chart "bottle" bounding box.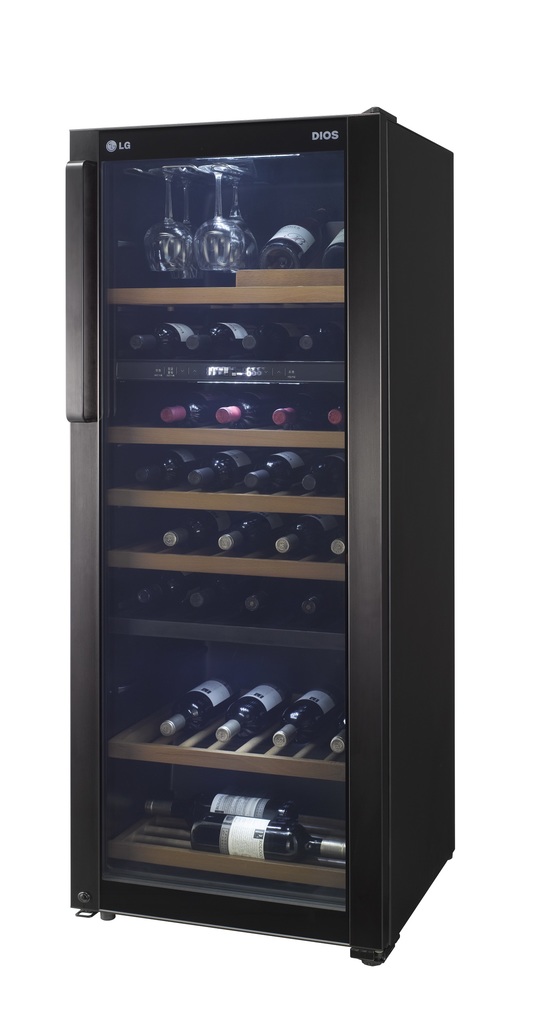
Charted: locate(144, 785, 301, 823).
